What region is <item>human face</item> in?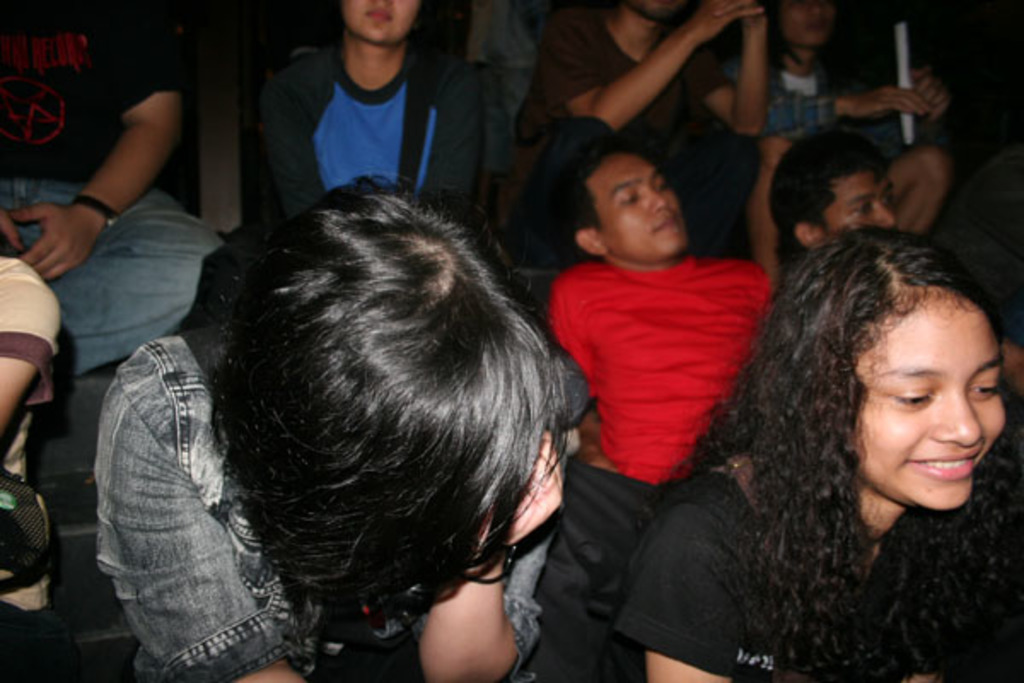
detection(582, 154, 683, 261).
